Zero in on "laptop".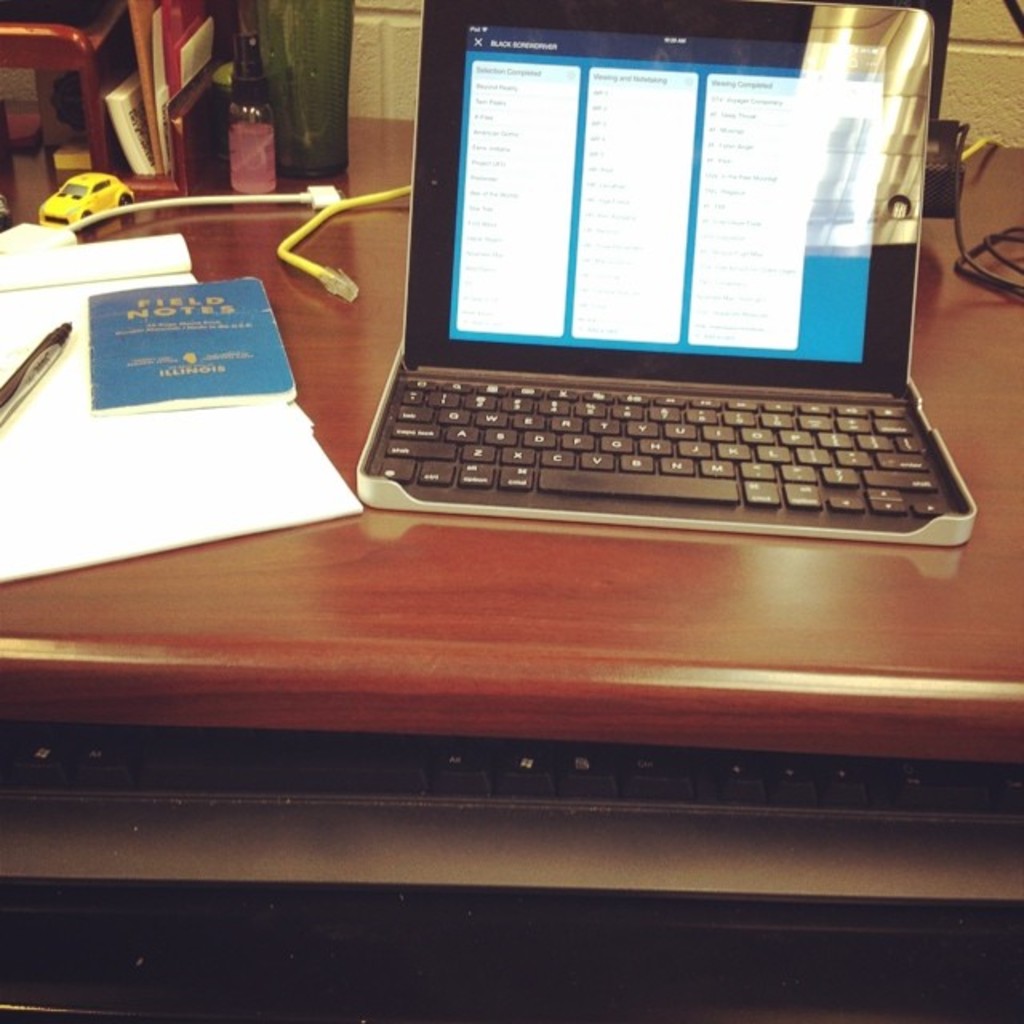
Zeroed in: <bbox>339, 26, 1005, 539</bbox>.
